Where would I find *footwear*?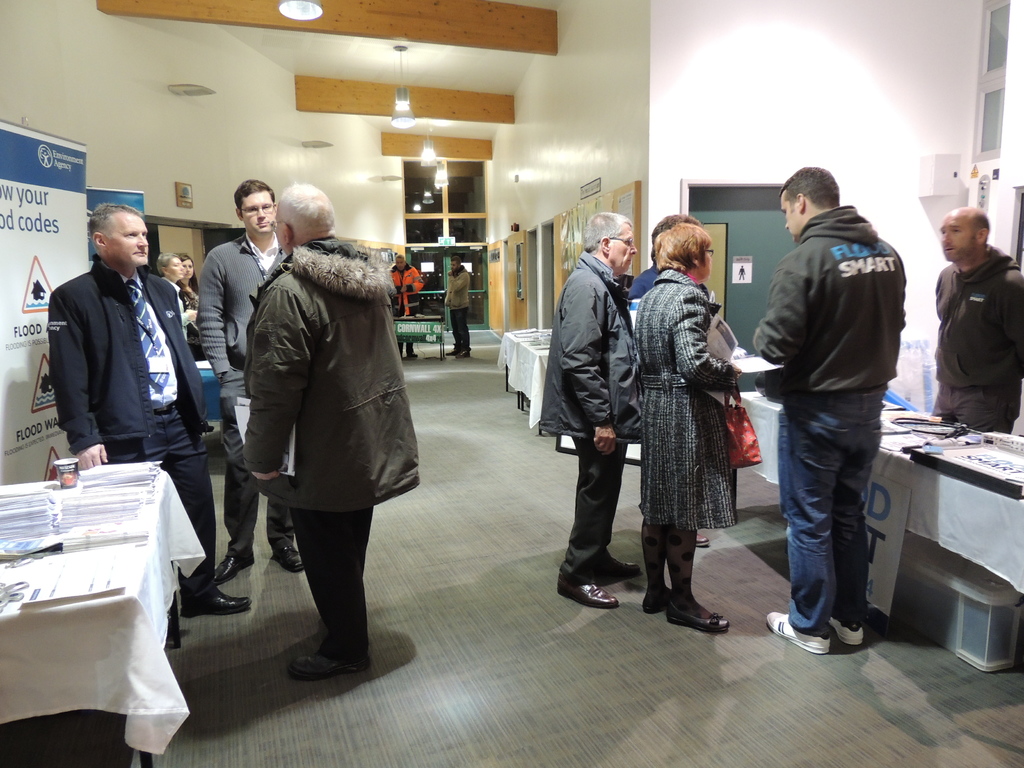
At (444, 341, 459, 356).
